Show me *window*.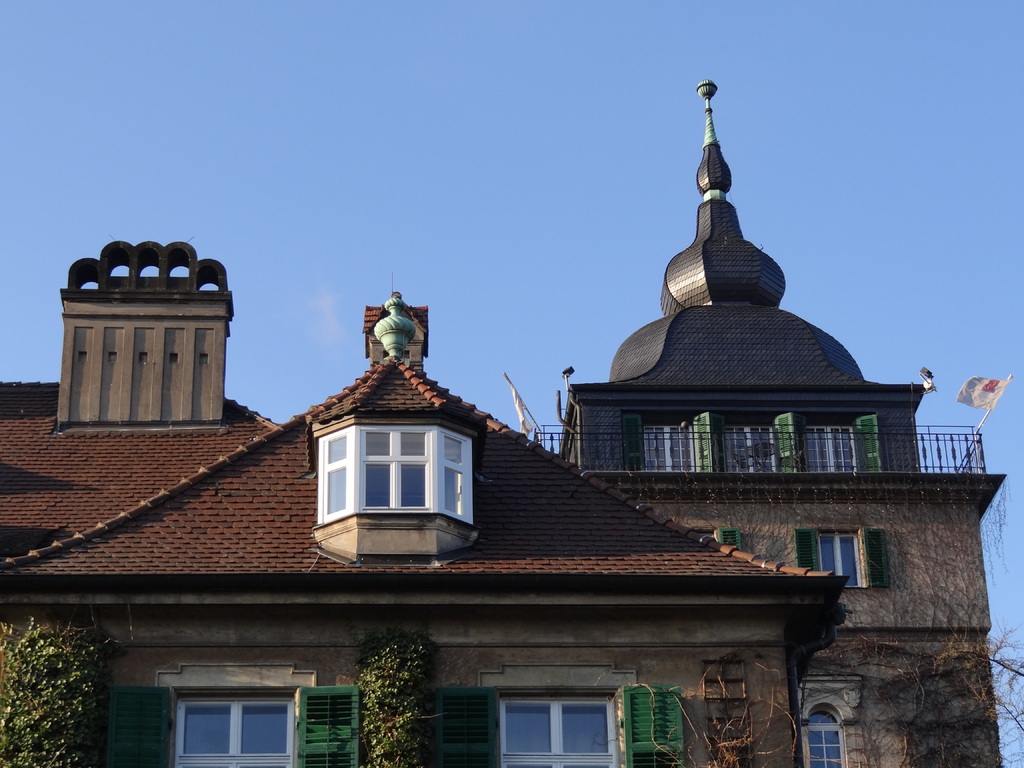
*window* is here: (710,410,796,474).
